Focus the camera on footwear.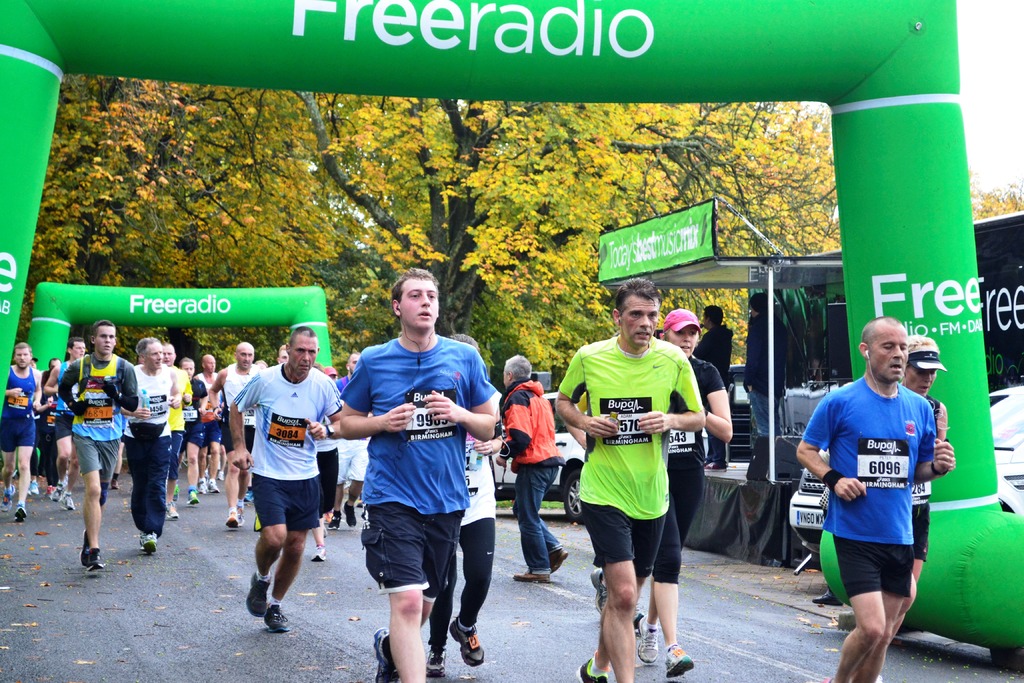
Focus region: bbox=(186, 489, 200, 506).
